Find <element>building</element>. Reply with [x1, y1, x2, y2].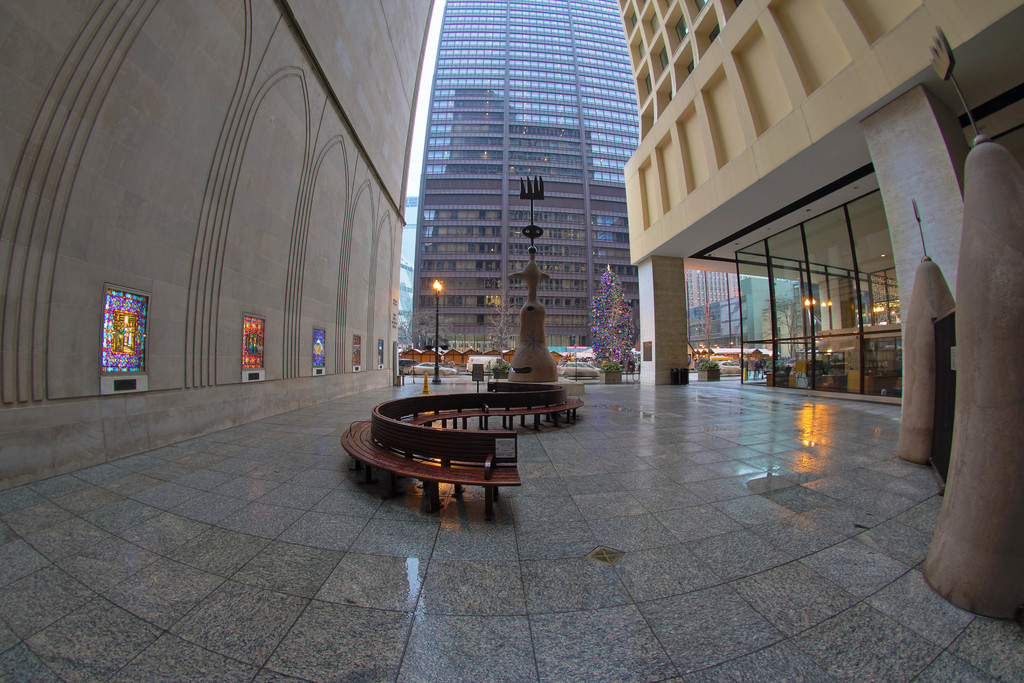
[409, 2, 640, 350].
